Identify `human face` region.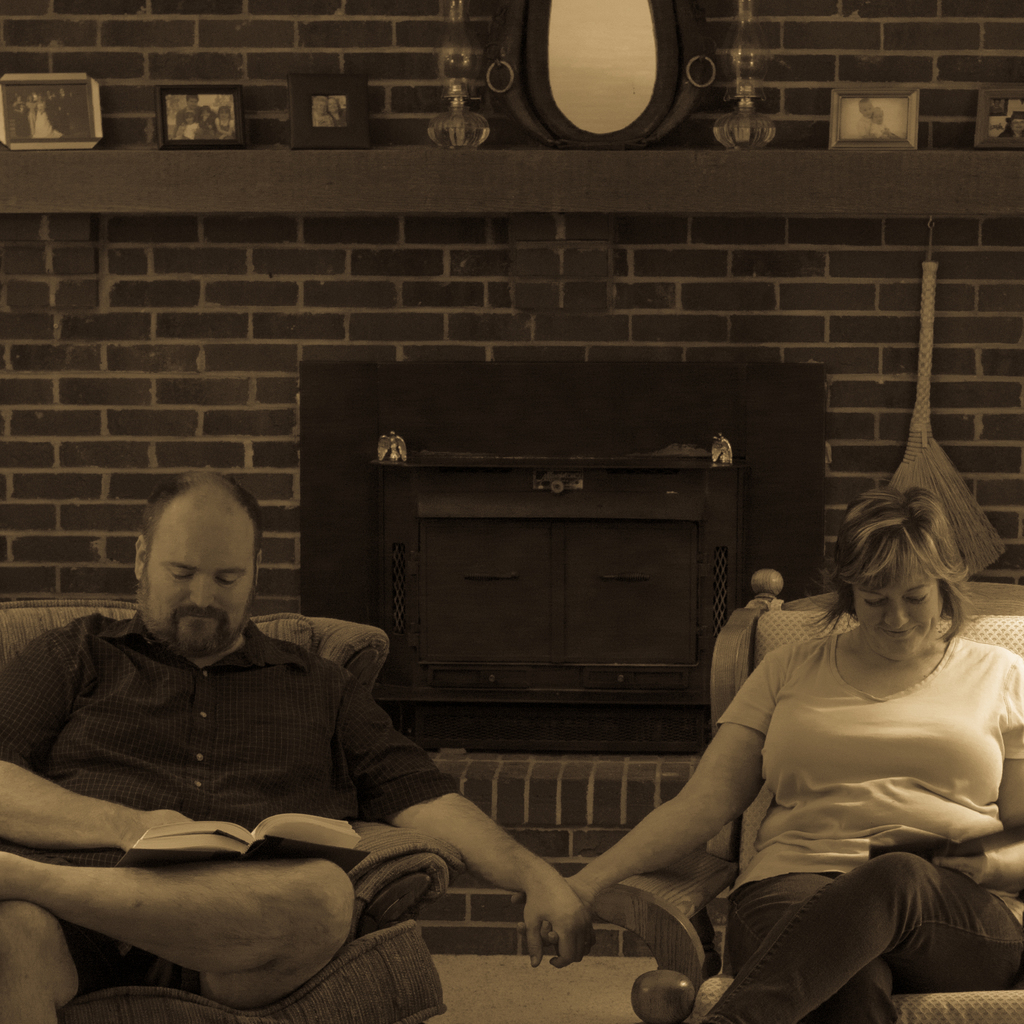
Region: box(200, 108, 213, 122).
